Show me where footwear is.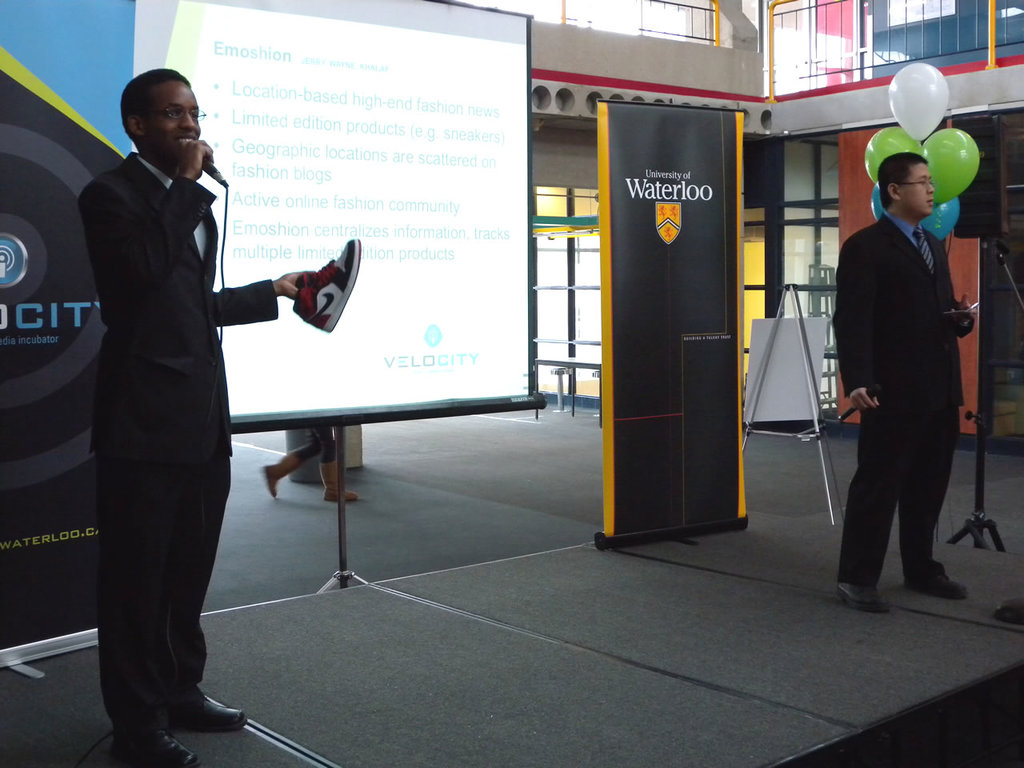
footwear is at bbox(293, 234, 366, 334).
